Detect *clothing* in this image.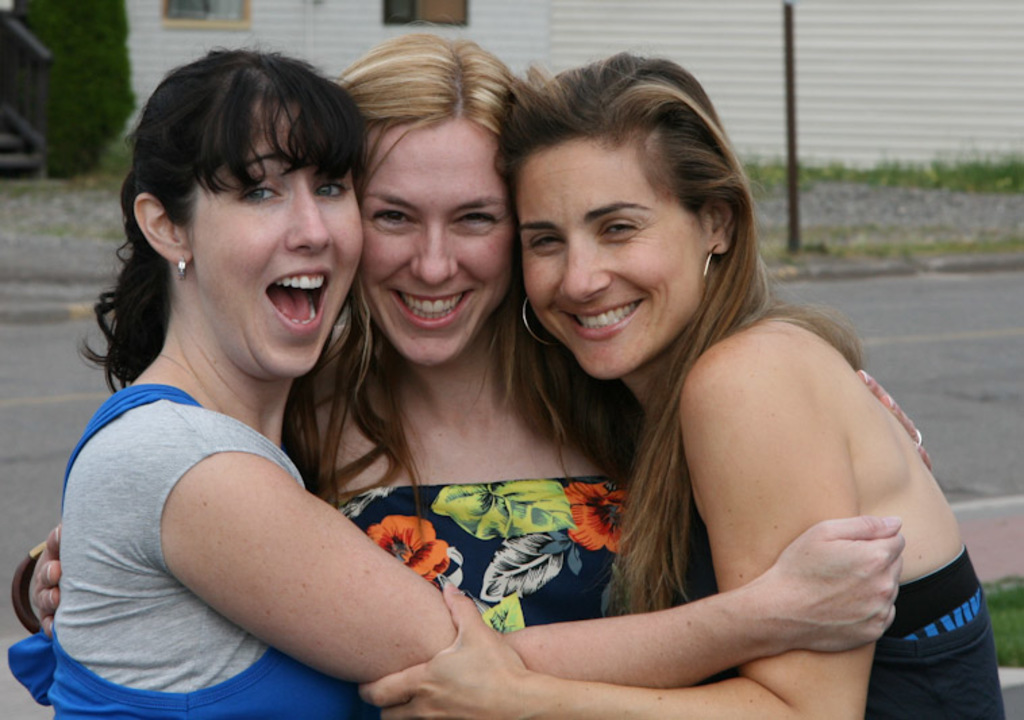
Detection: crop(863, 542, 1005, 719).
